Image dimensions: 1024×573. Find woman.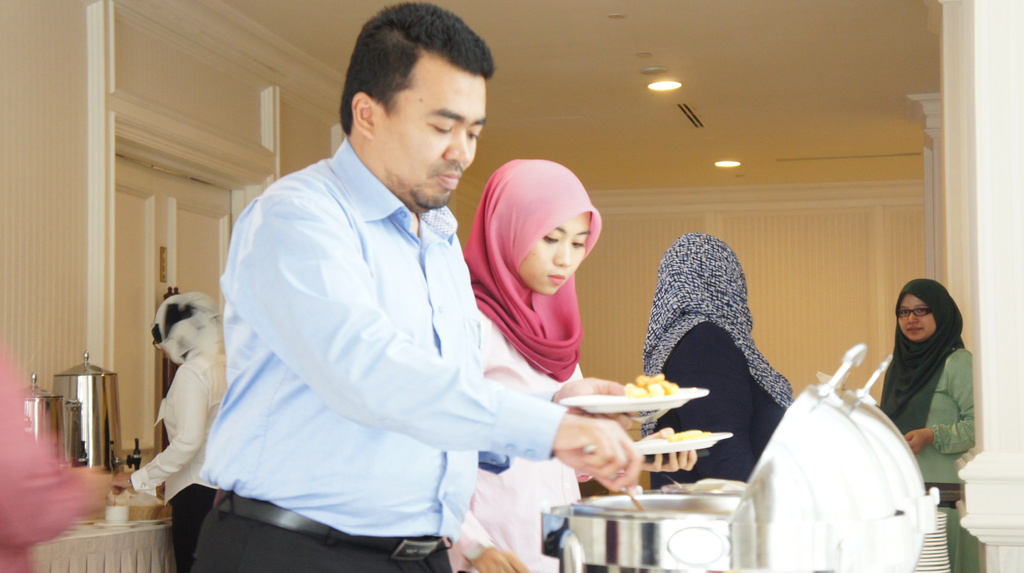
[643,230,794,488].
